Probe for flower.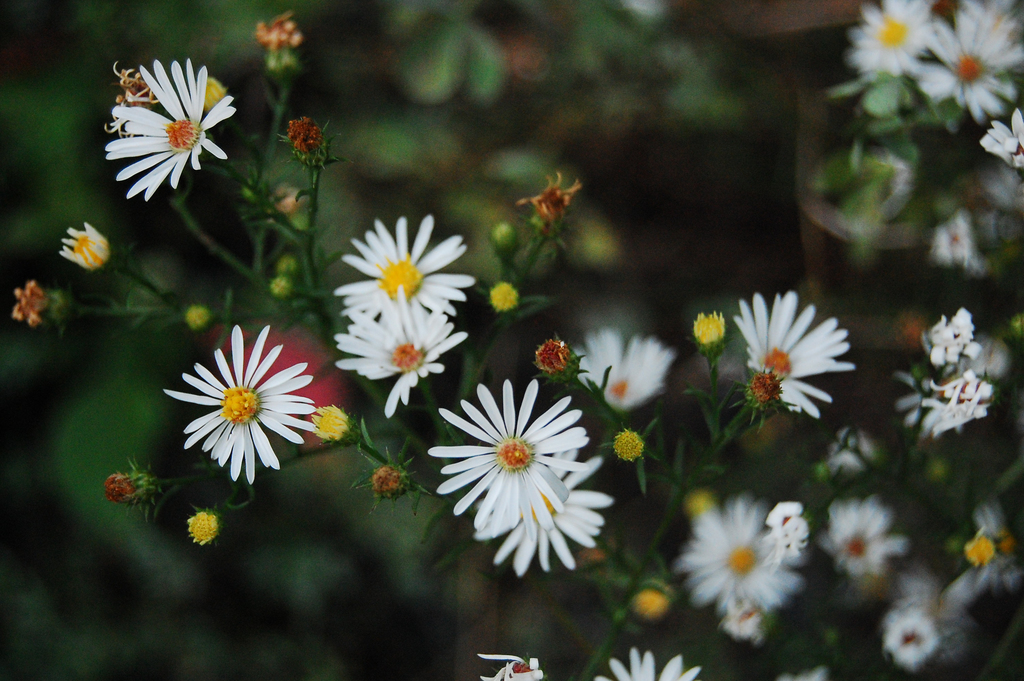
Probe result: 163 324 318 486.
